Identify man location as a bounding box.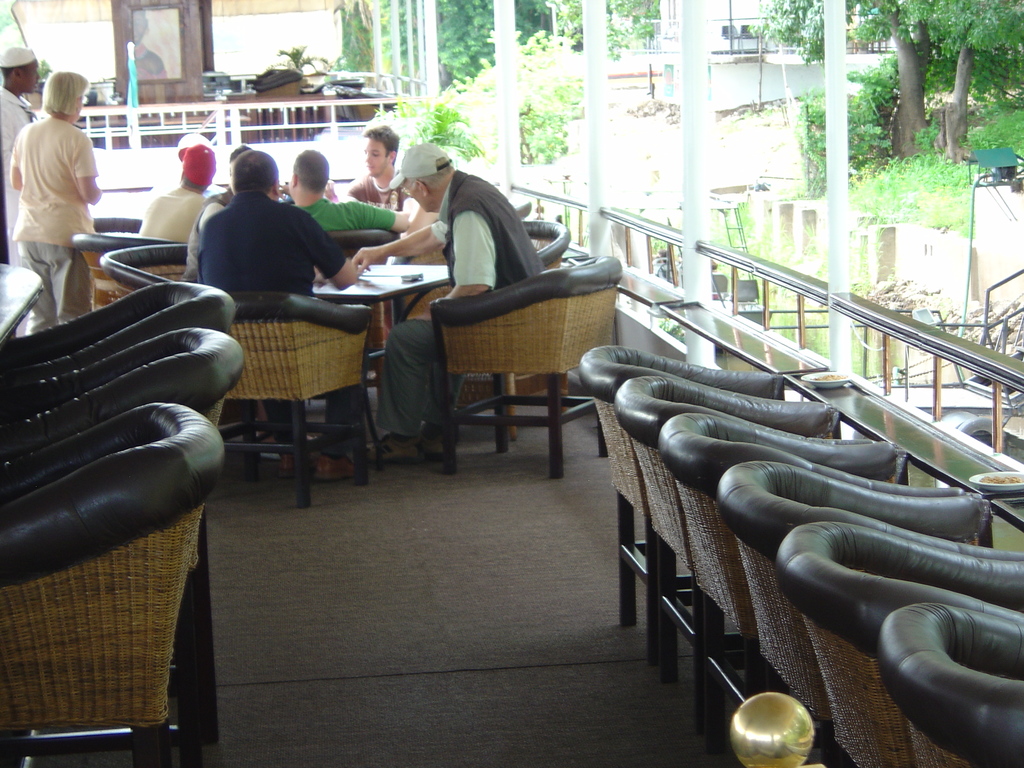
179,157,237,283.
